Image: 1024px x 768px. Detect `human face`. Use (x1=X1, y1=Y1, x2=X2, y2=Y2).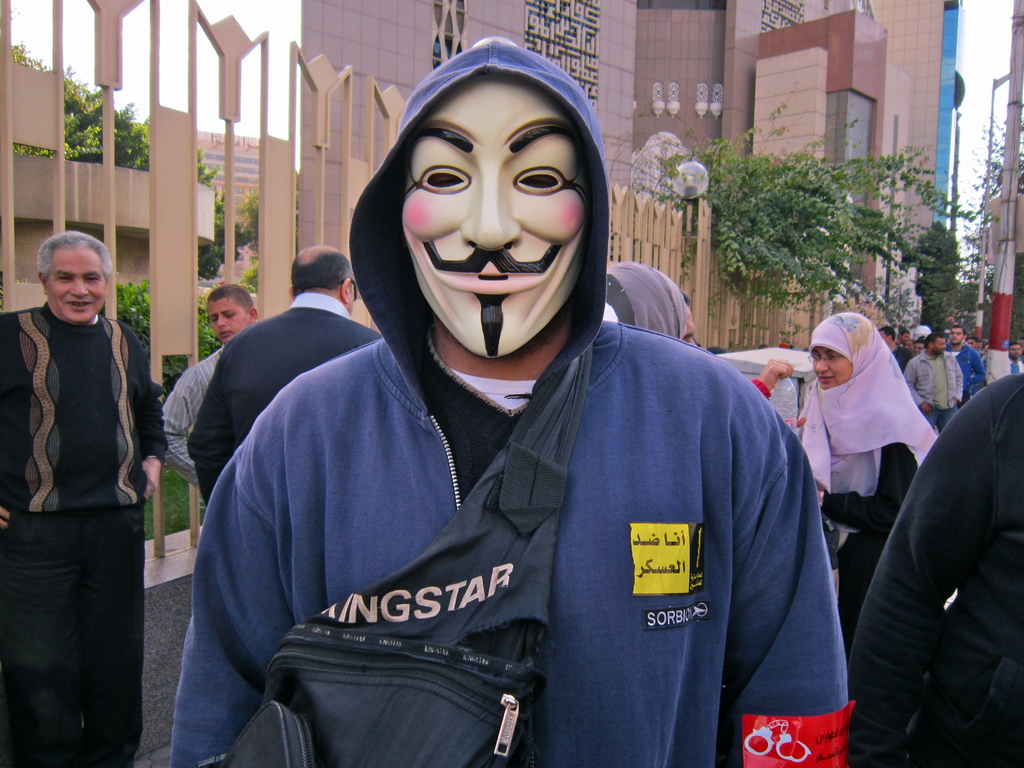
(x1=1010, y1=346, x2=1019, y2=360).
